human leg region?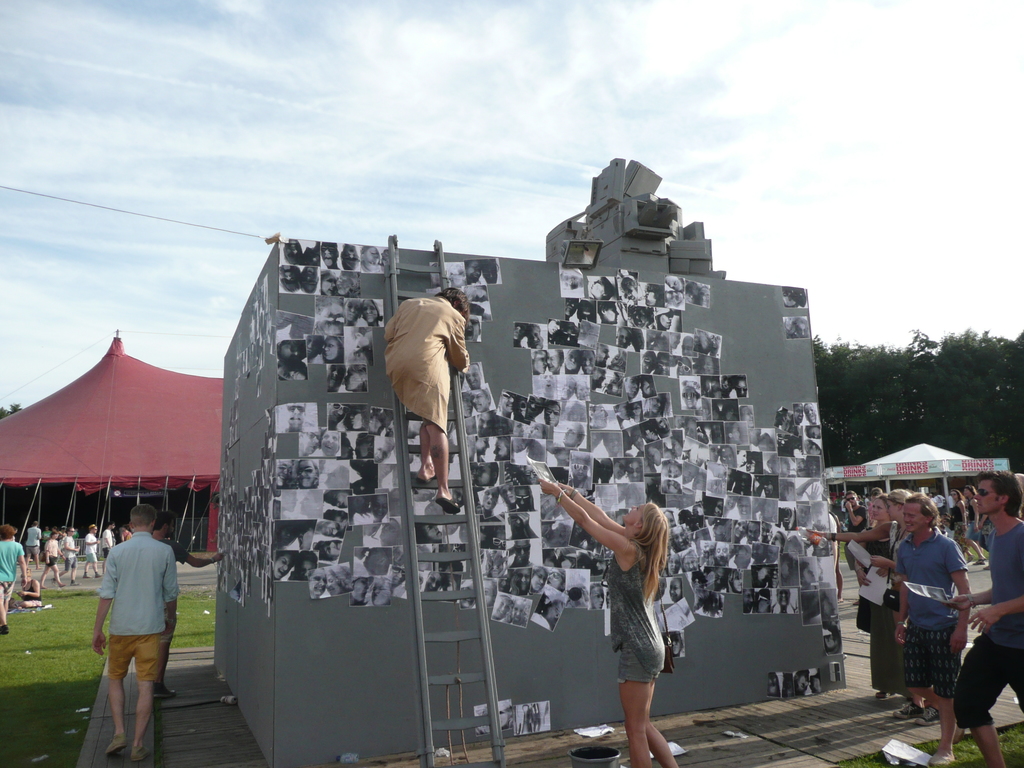
[x1=5, y1=569, x2=63, y2=606]
